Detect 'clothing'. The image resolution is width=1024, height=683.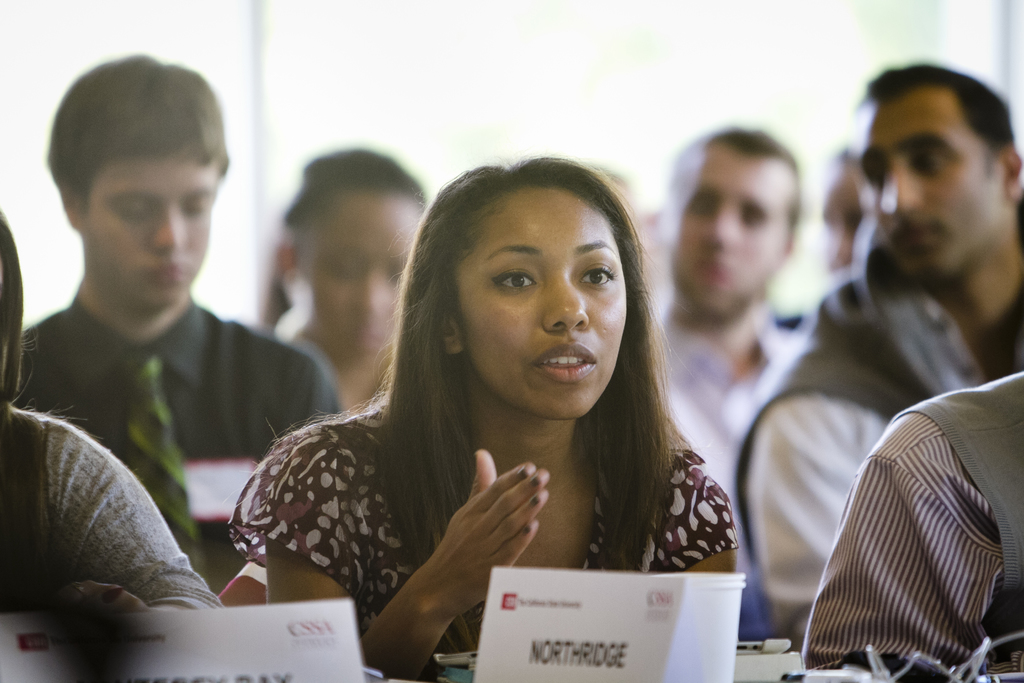
(left=0, top=411, right=223, bottom=614).
